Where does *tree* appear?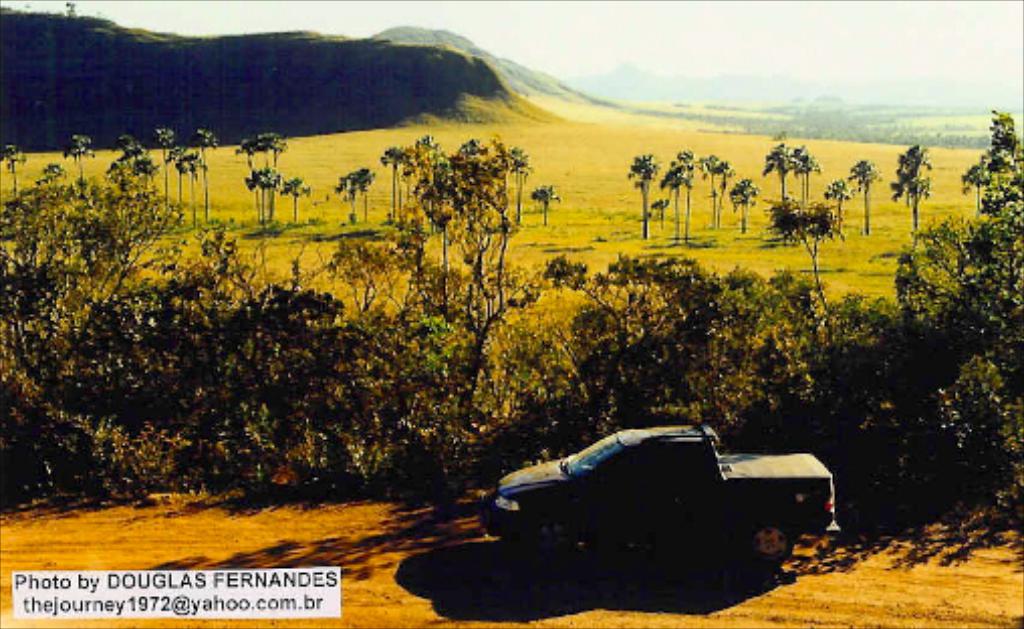
Appears at (x1=699, y1=153, x2=736, y2=234).
